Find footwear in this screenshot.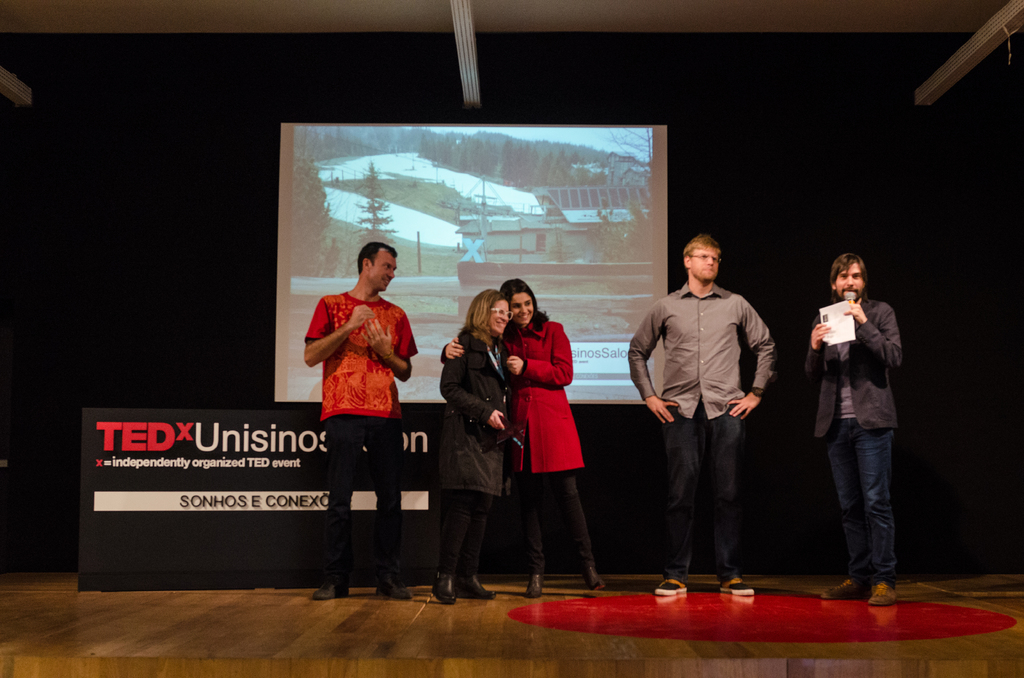
The bounding box for footwear is bbox=(434, 575, 454, 606).
